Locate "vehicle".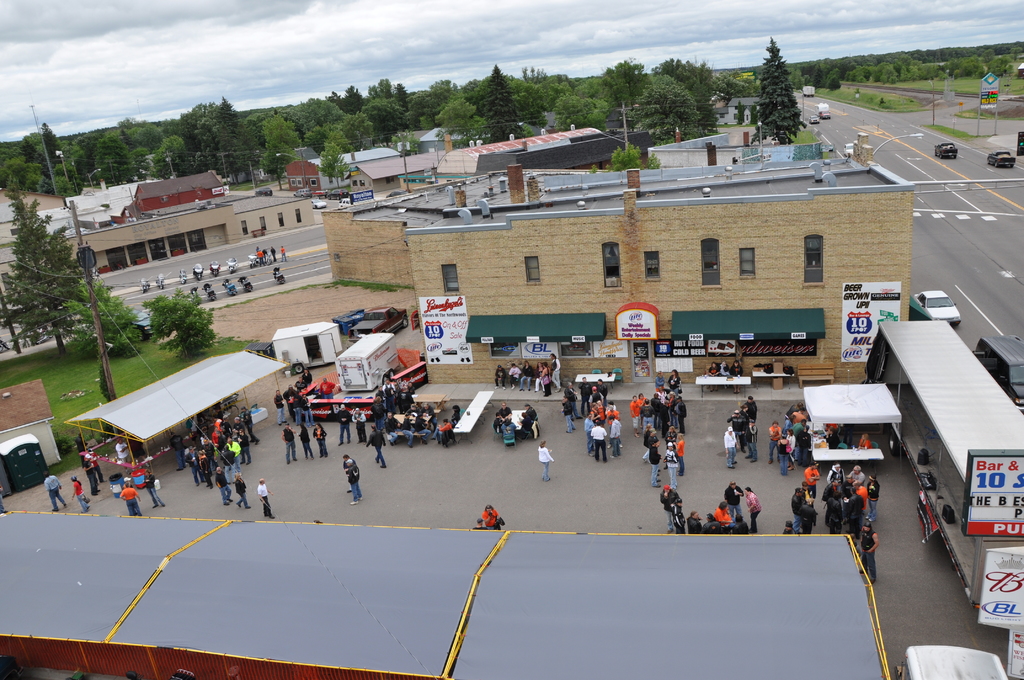
Bounding box: bbox=[890, 649, 1006, 679].
